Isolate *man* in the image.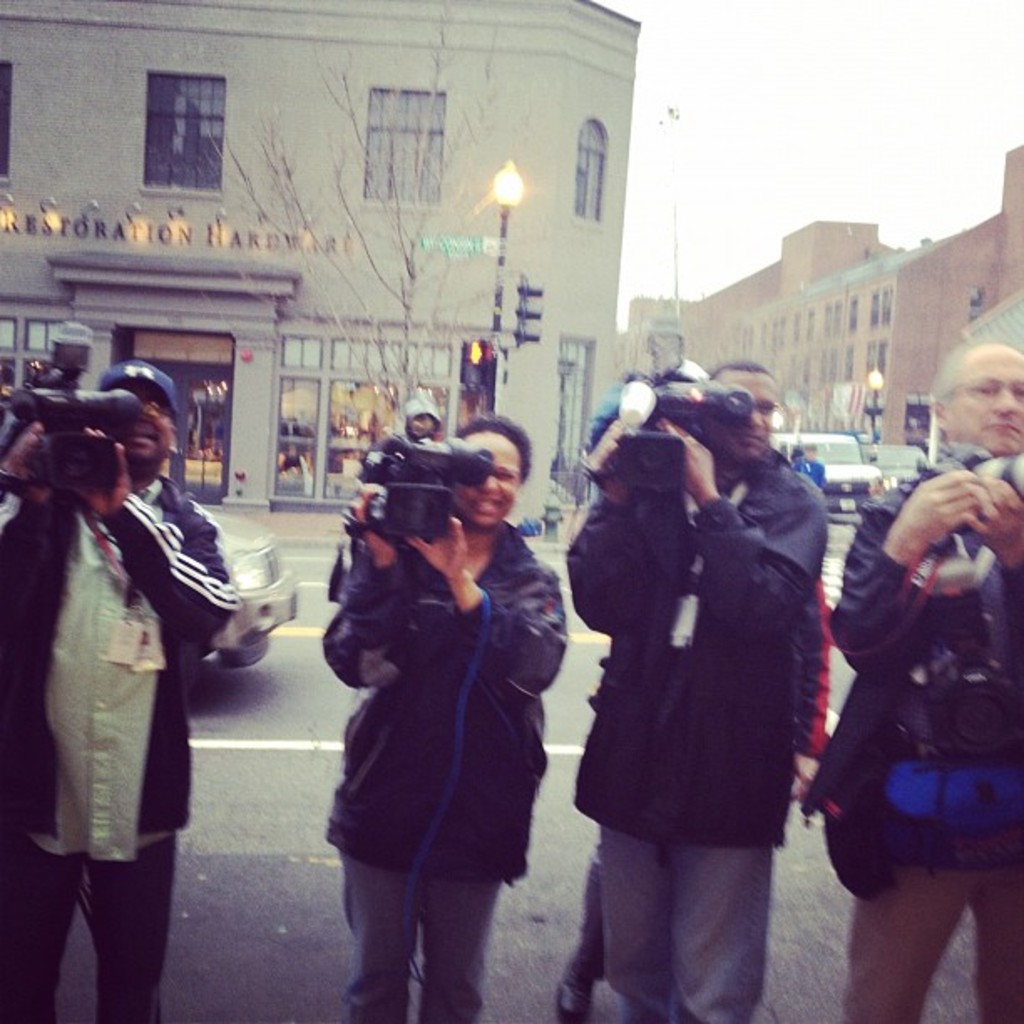
Isolated region: [0, 360, 244, 1022].
